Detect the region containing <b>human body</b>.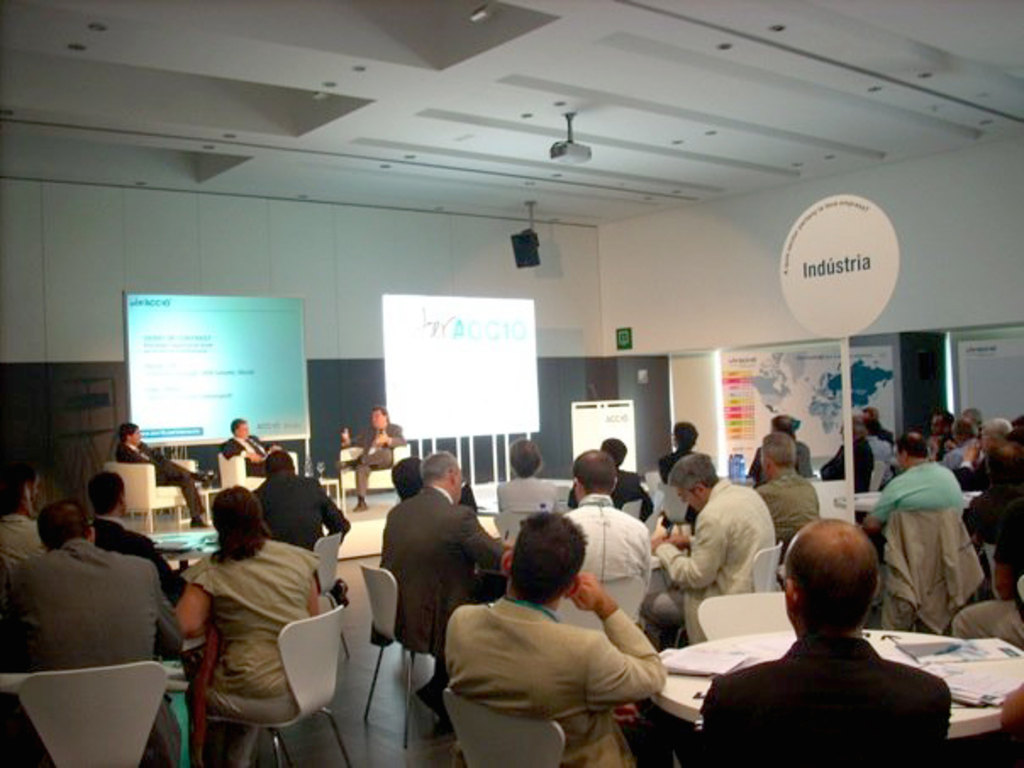
x1=341, y1=420, x2=405, y2=510.
